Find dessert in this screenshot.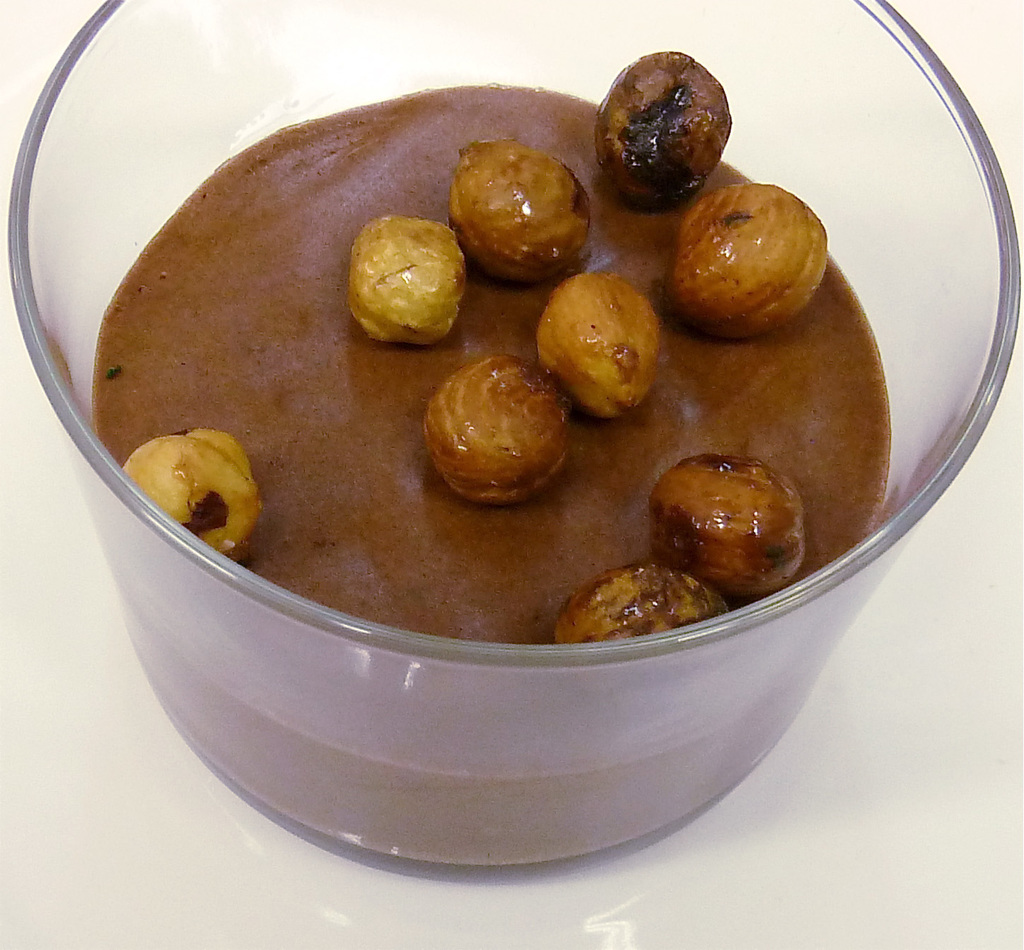
The bounding box for dessert is select_region(79, 100, 920, 859).
